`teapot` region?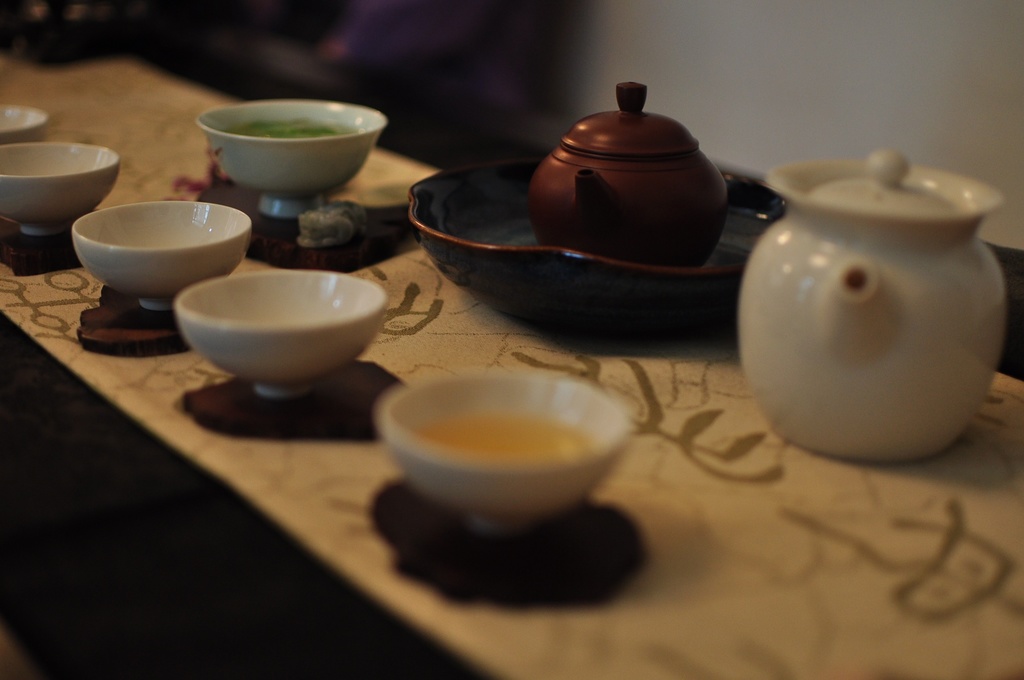
x1=527, y1=79, x2=724, y2=264
